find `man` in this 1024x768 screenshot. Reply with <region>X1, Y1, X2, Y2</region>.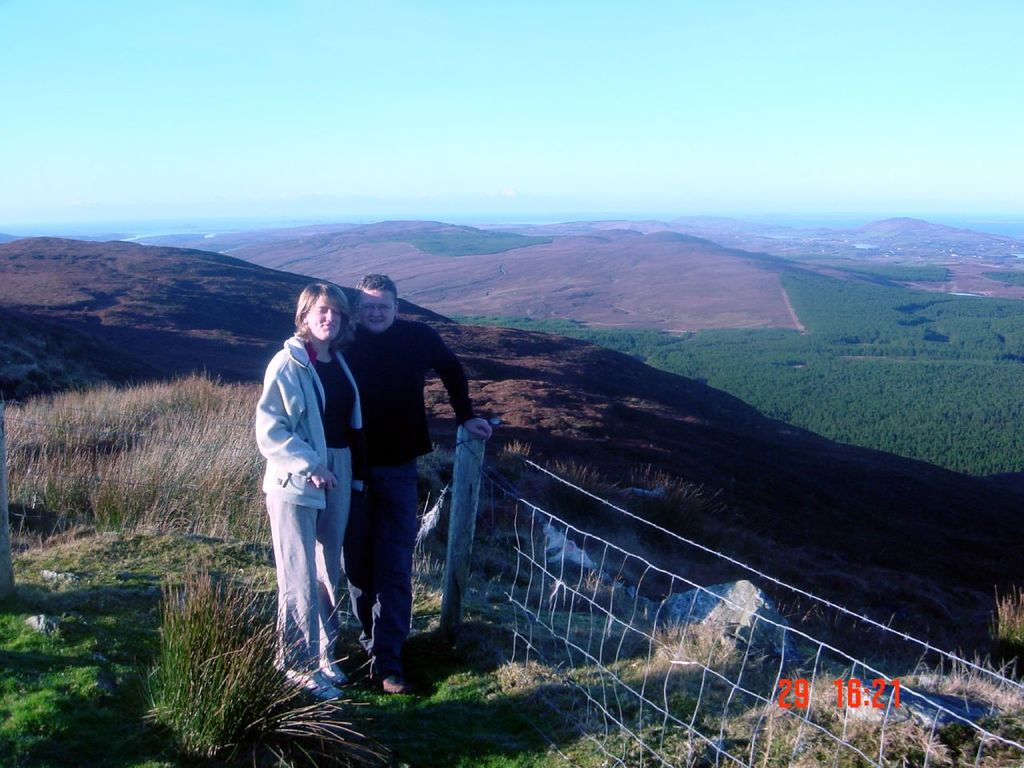
<region>334, 287, 480, 665</region>.
